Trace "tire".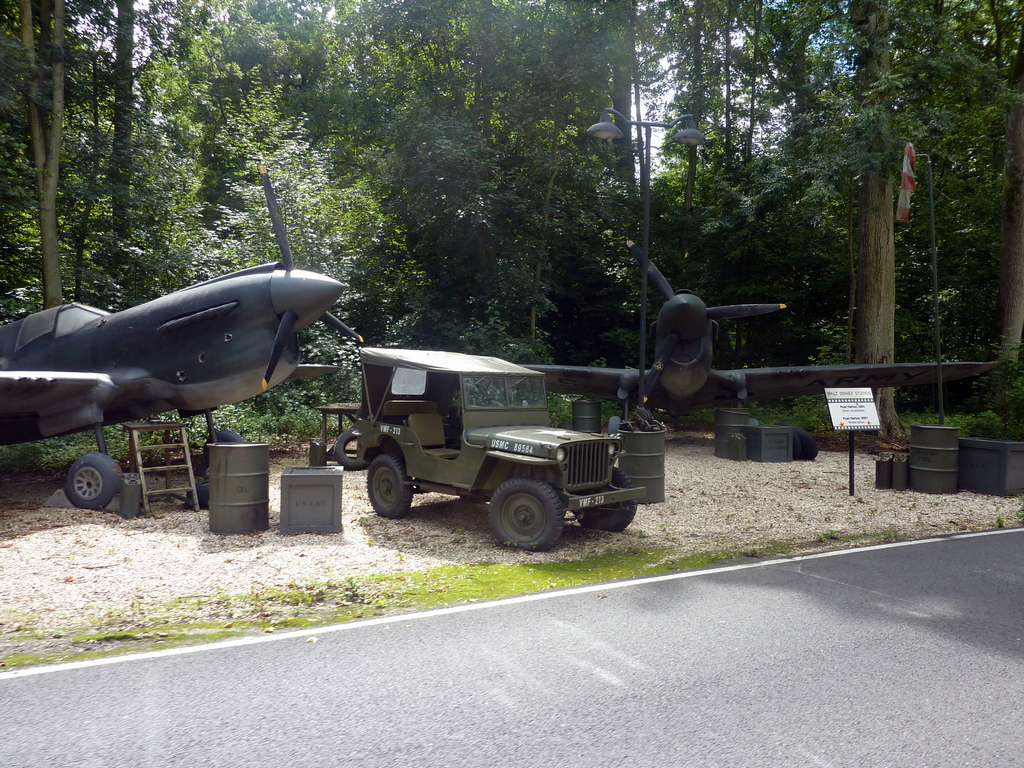
Traced to [x1=64, y1=452, x2=125, y2=512].
